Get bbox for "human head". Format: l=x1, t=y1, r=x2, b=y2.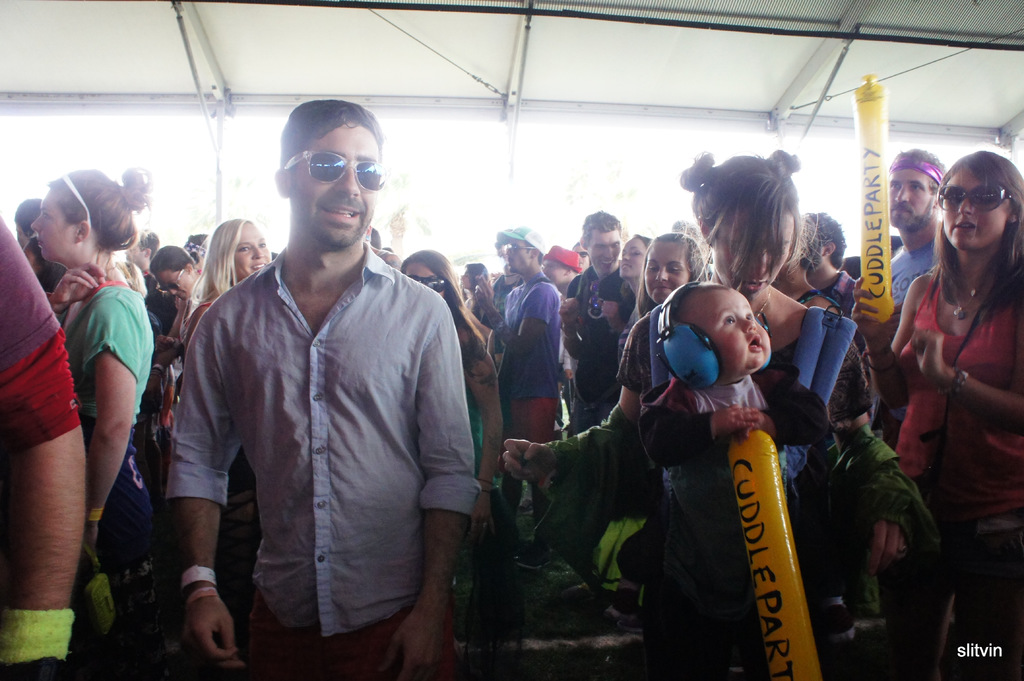
l=938, t=146, r=1023, b=251.
